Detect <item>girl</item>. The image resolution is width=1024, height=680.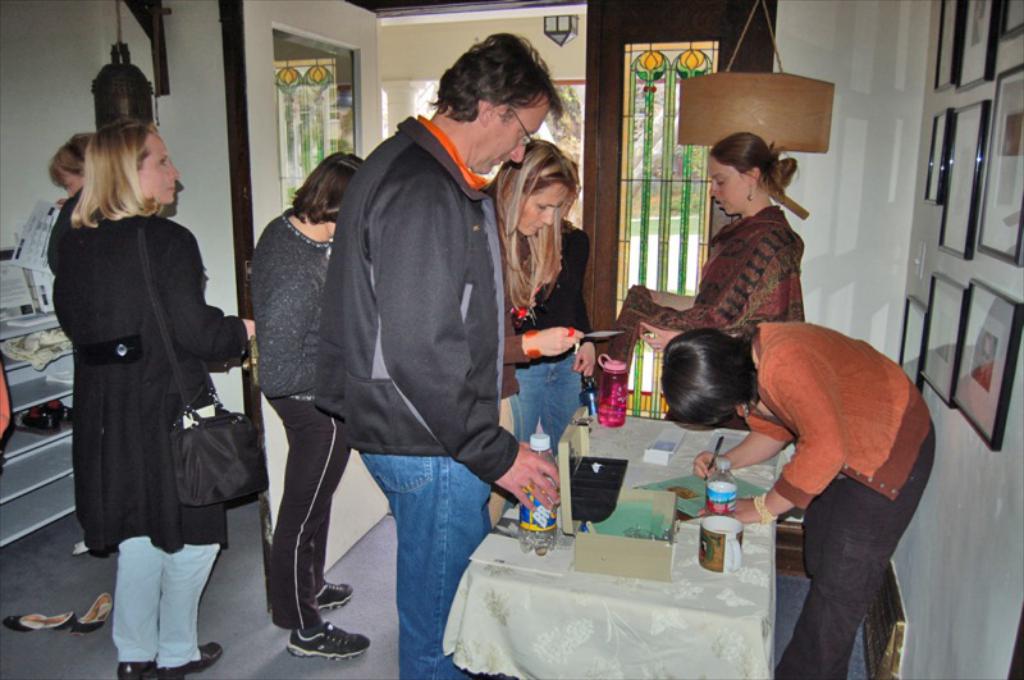
649/134/806/351.
